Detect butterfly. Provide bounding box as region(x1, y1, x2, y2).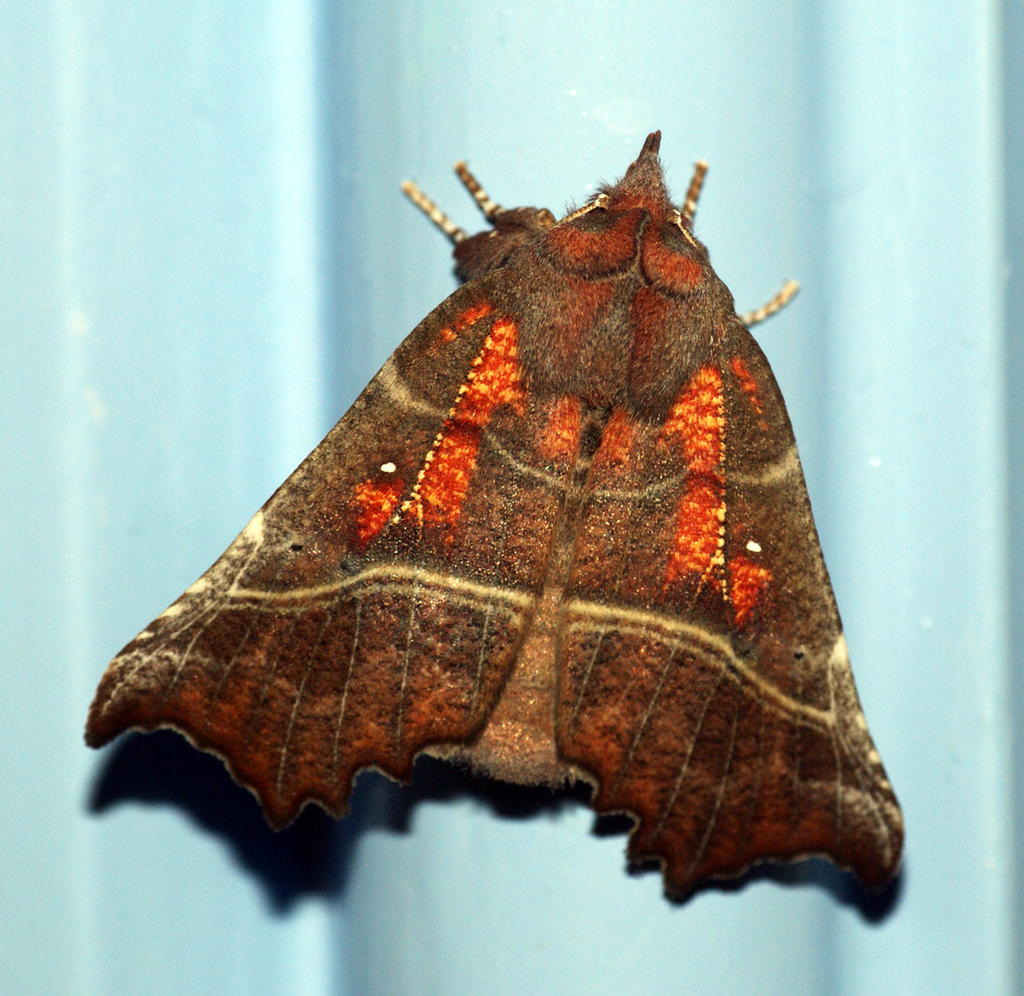
region(63, 143, 906, 885).
